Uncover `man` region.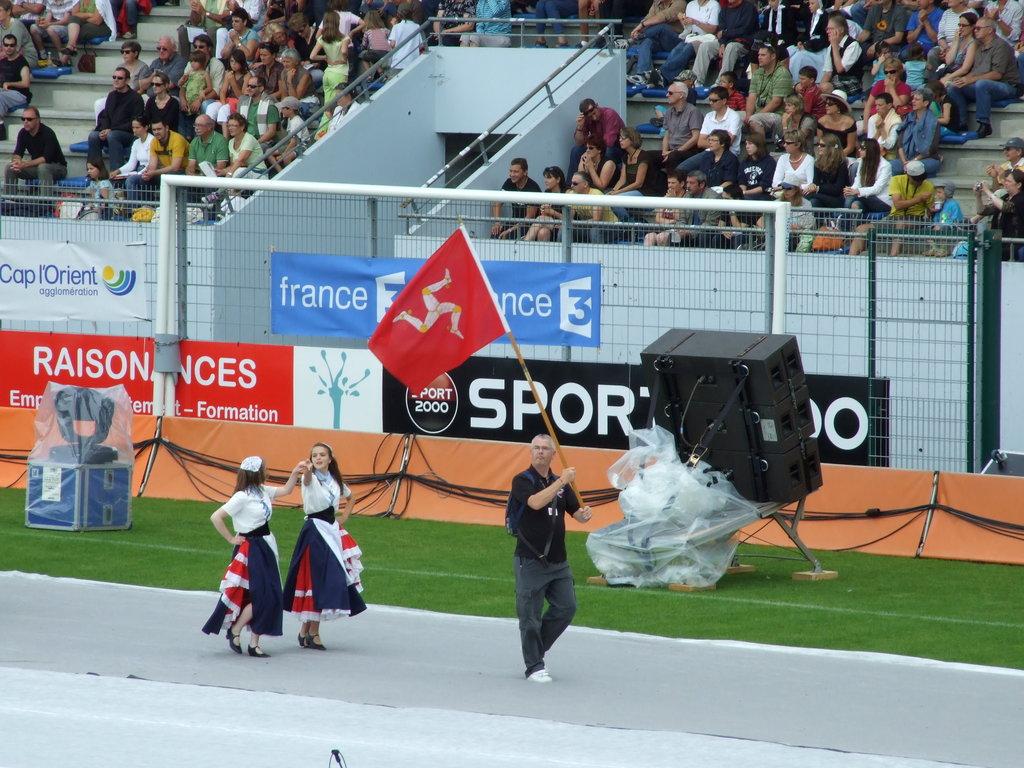
Uncovered: locate(950, 16, 1023, 140).
